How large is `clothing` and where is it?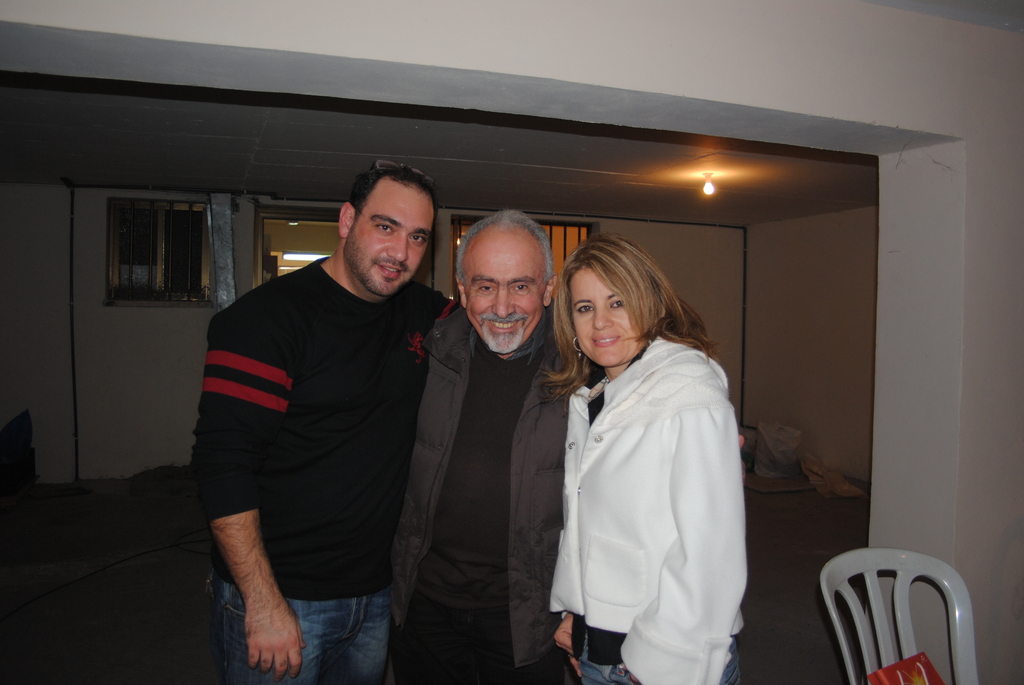
Bounding box: (x1=188, y1=258, x2=461, y2=684).
